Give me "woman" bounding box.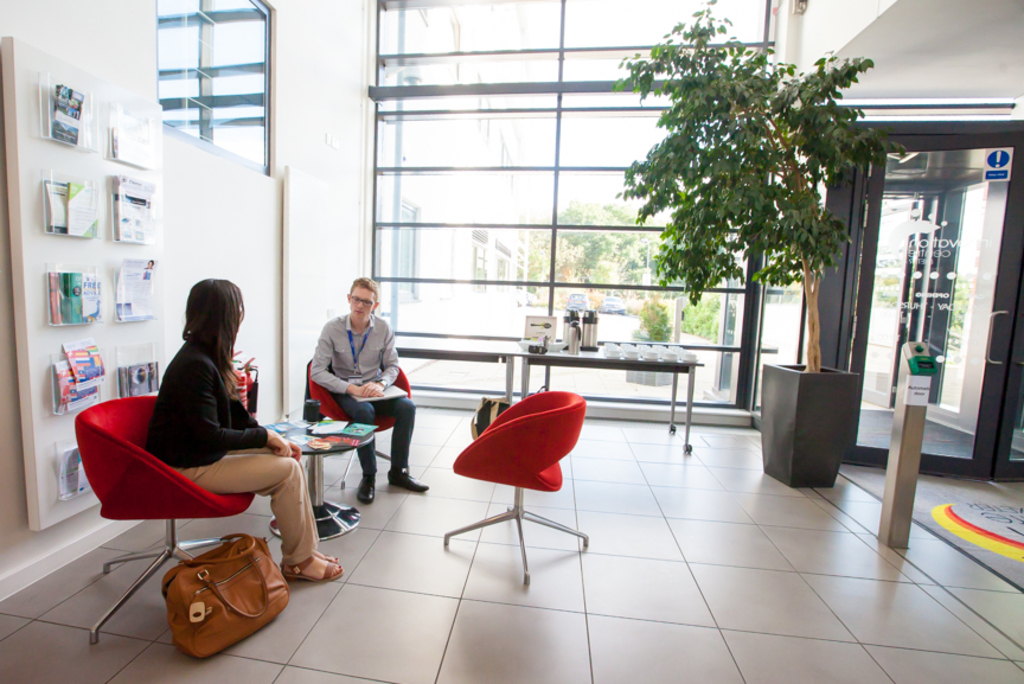
bbox=(135, 273, 286, 573).
